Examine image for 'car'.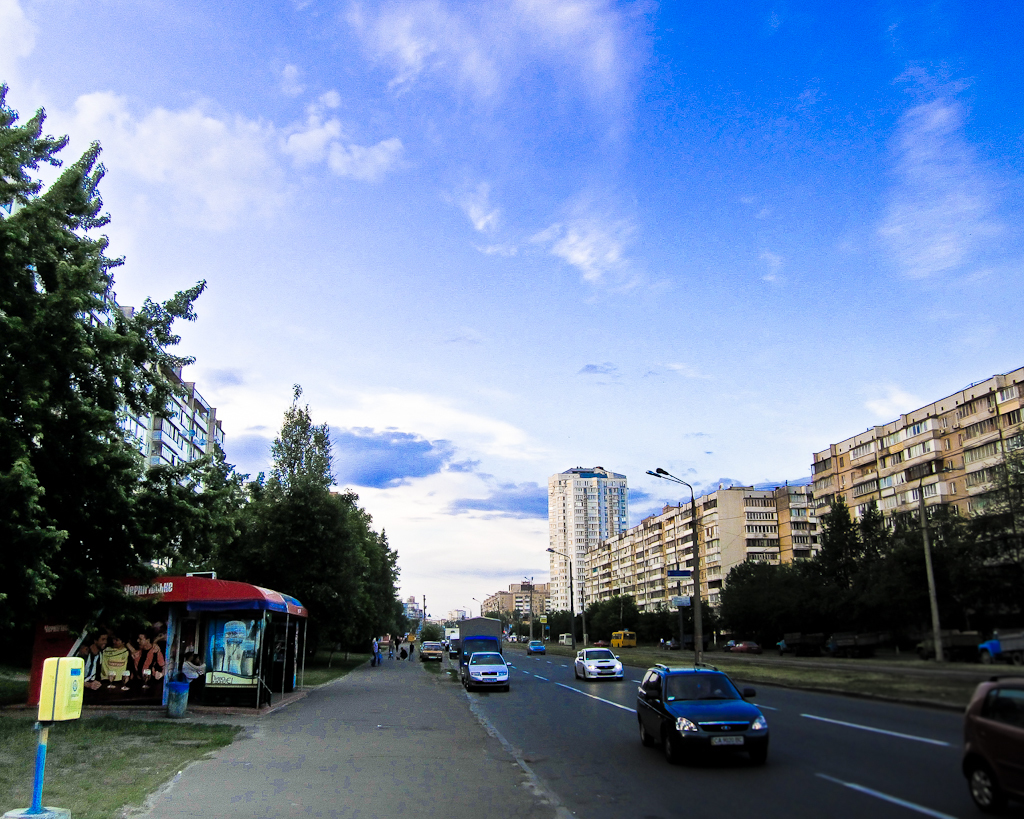
Examination result: detection(465, 651, 509, 687).
